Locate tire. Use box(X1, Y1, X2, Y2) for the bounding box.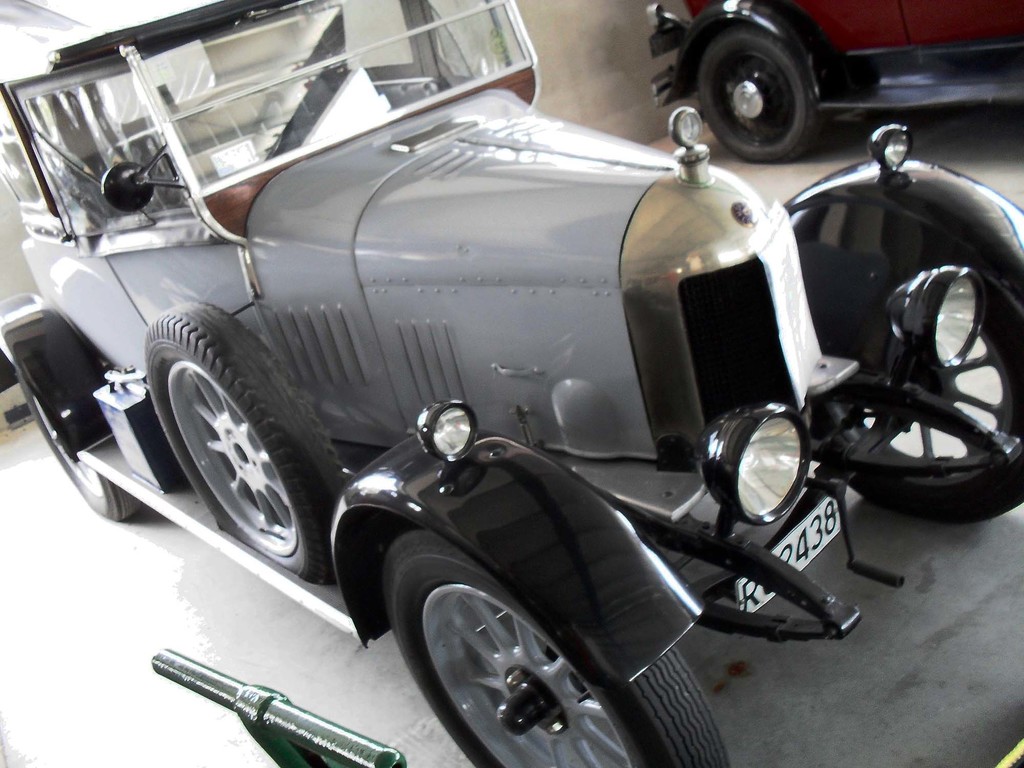
box(684, 4, 847, 168).
